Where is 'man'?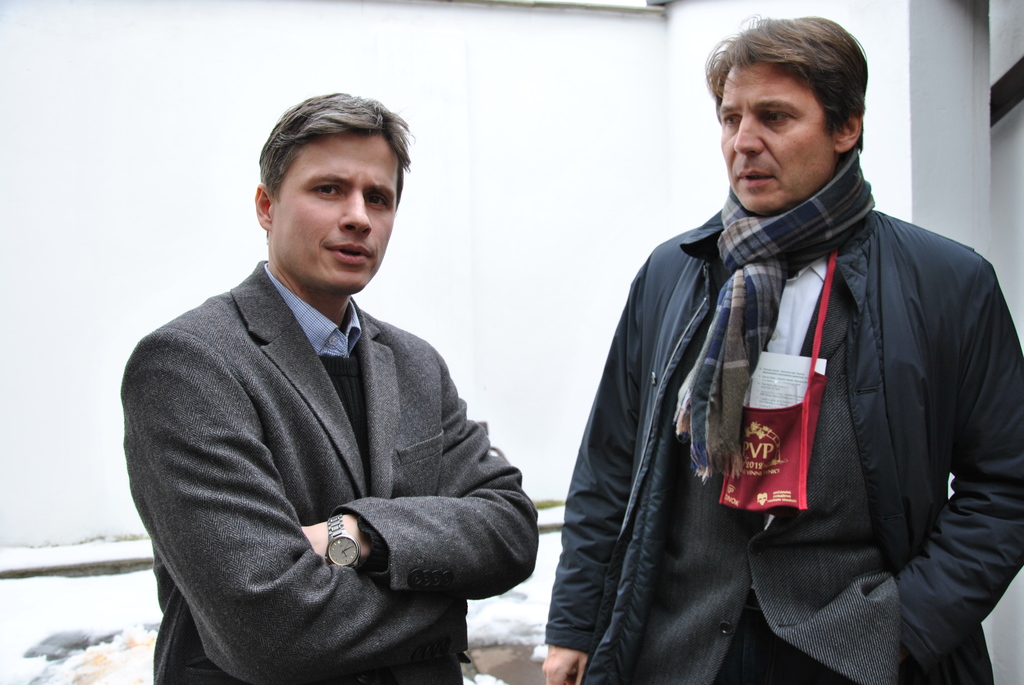
538,12,1023,684.
